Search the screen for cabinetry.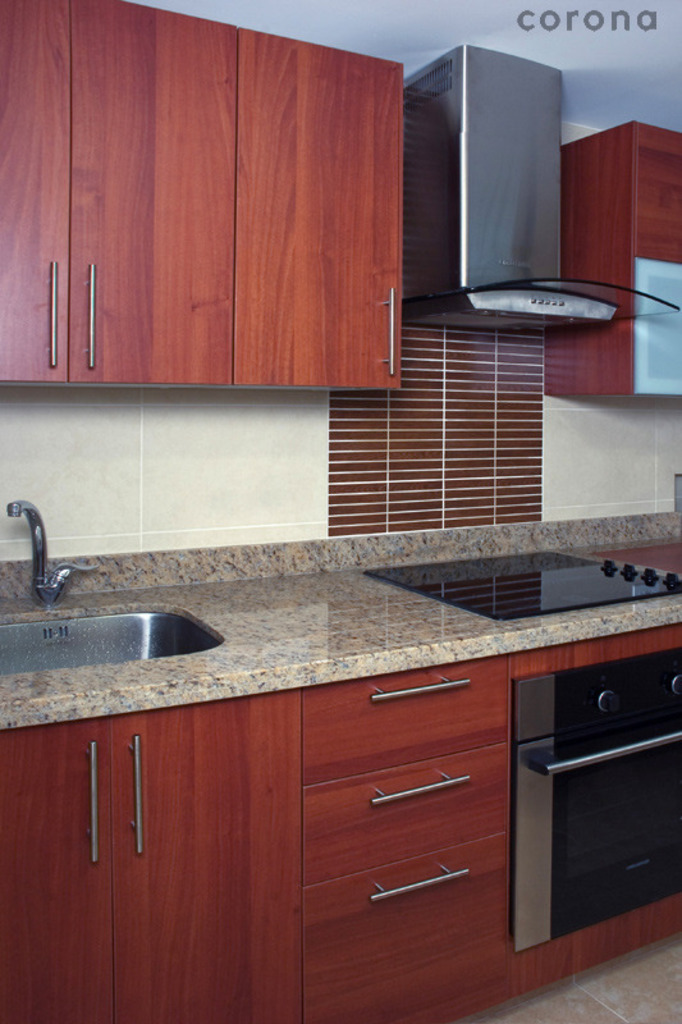
Found at left=0, top=516, right=681, bottom=1019.
